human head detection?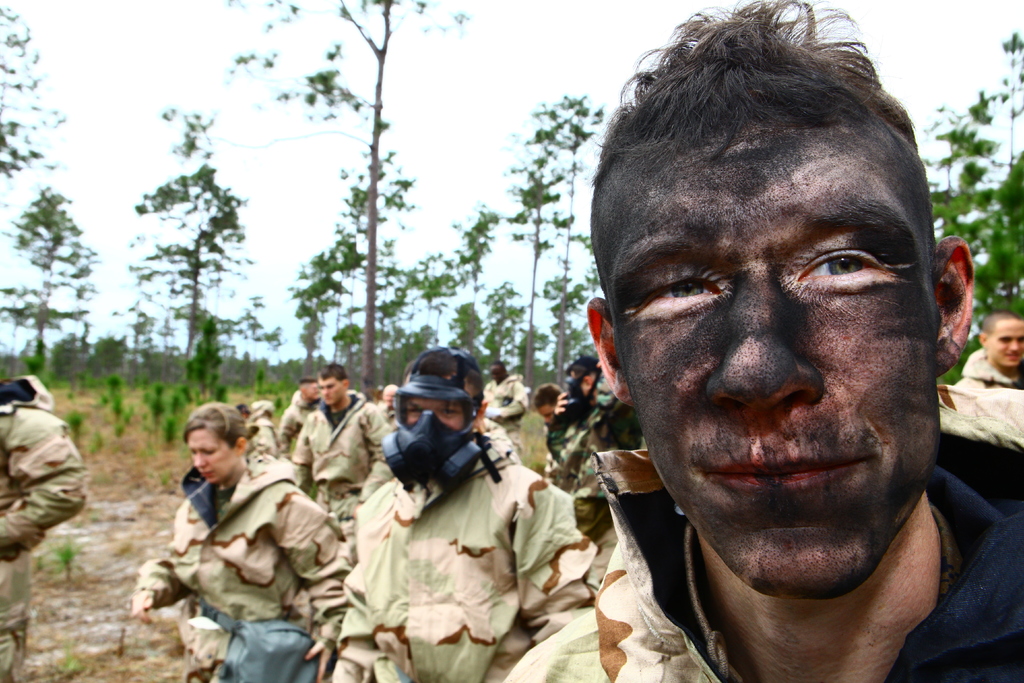
{"x1": 977, "y1": 309, "x2": 1023, "y2": 372}
